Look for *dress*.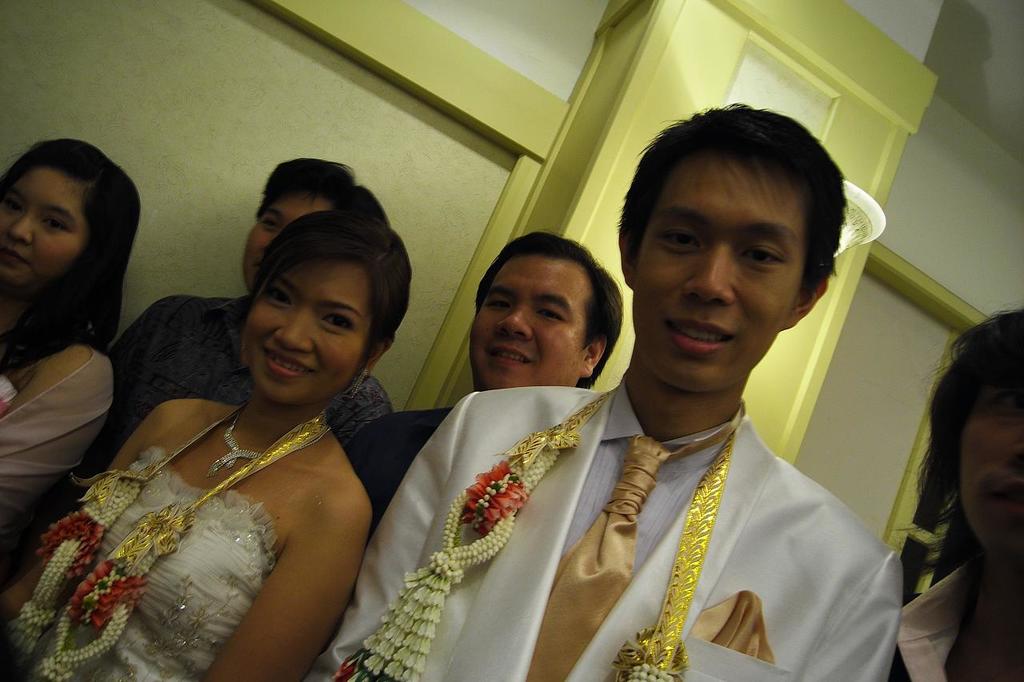
Found: crop(18, 445, 281, 681).
